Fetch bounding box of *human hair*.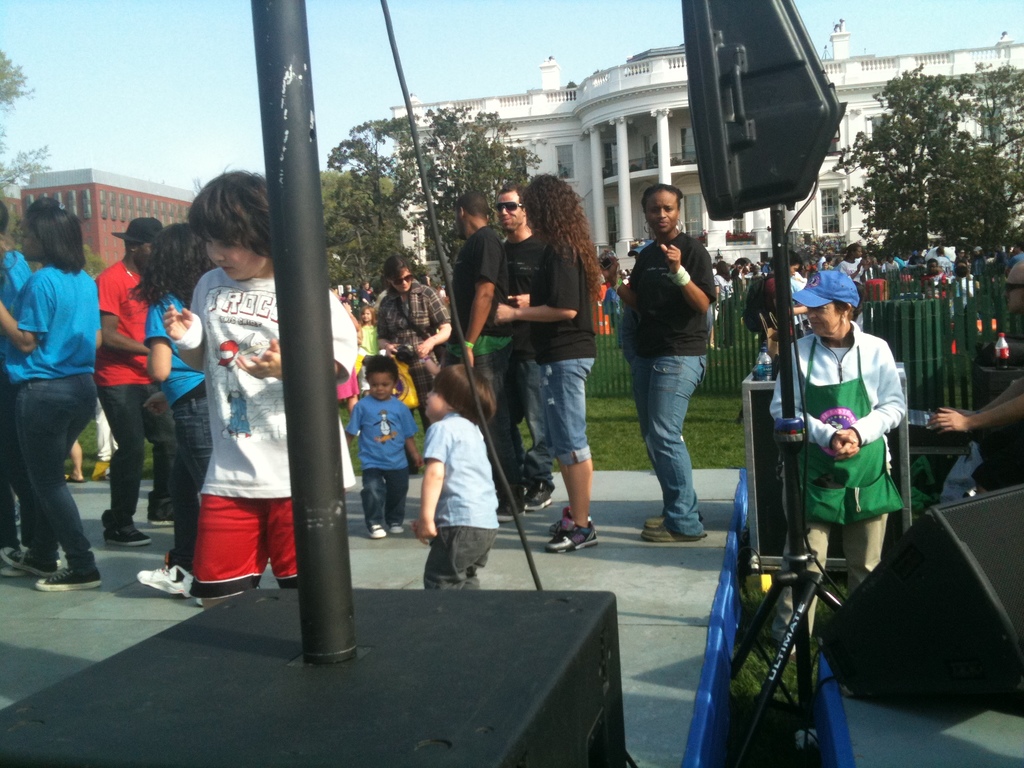
Bbox: l=367, t=352, r=399, b=381.
